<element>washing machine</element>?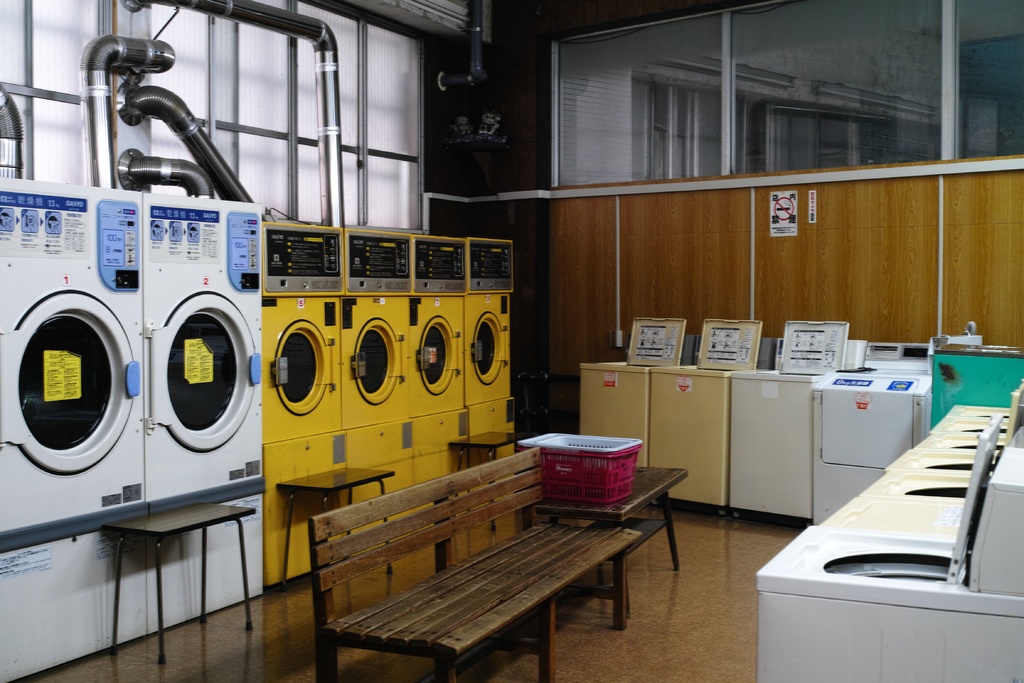
rect(266, 220, 365, 593)
